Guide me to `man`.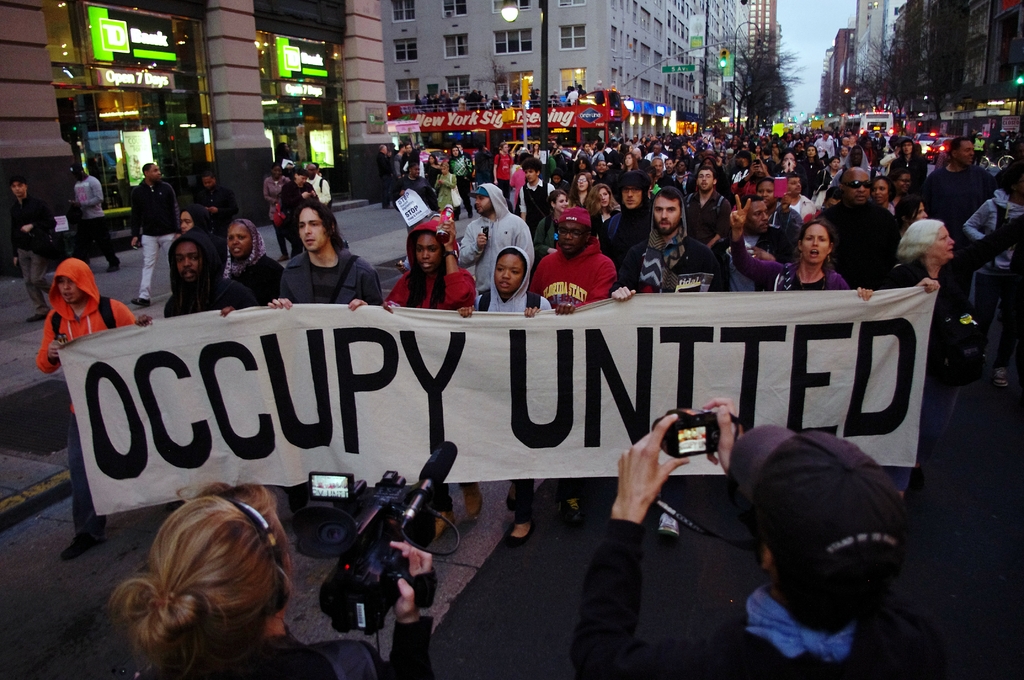
Guidance: (38, 257, 135, 561).
